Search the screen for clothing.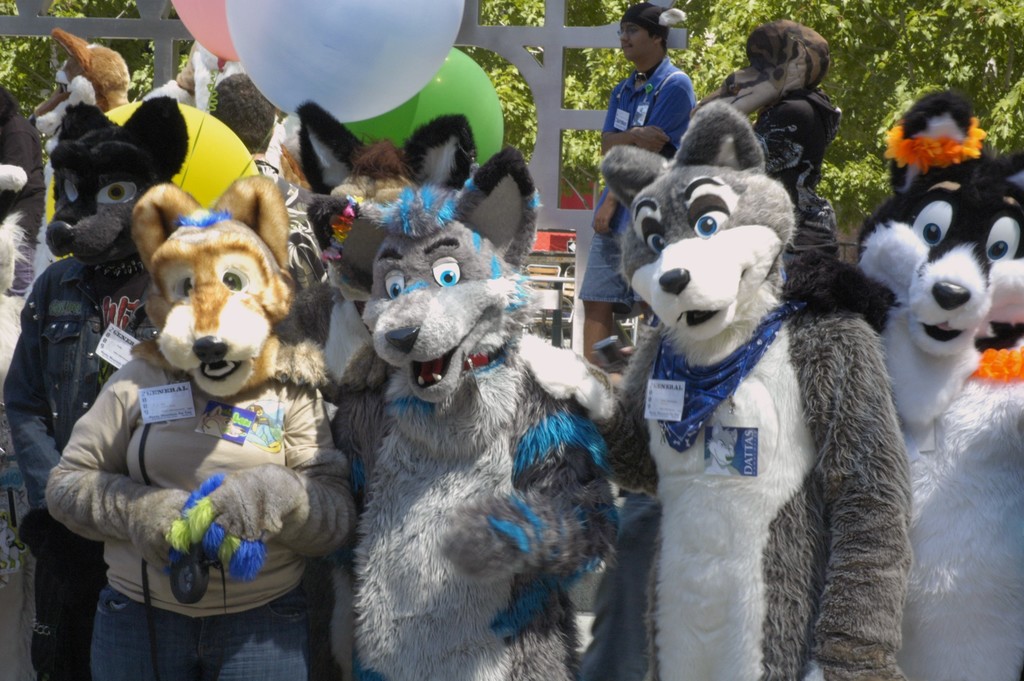
Found at region(576, 54, 697, 314).
